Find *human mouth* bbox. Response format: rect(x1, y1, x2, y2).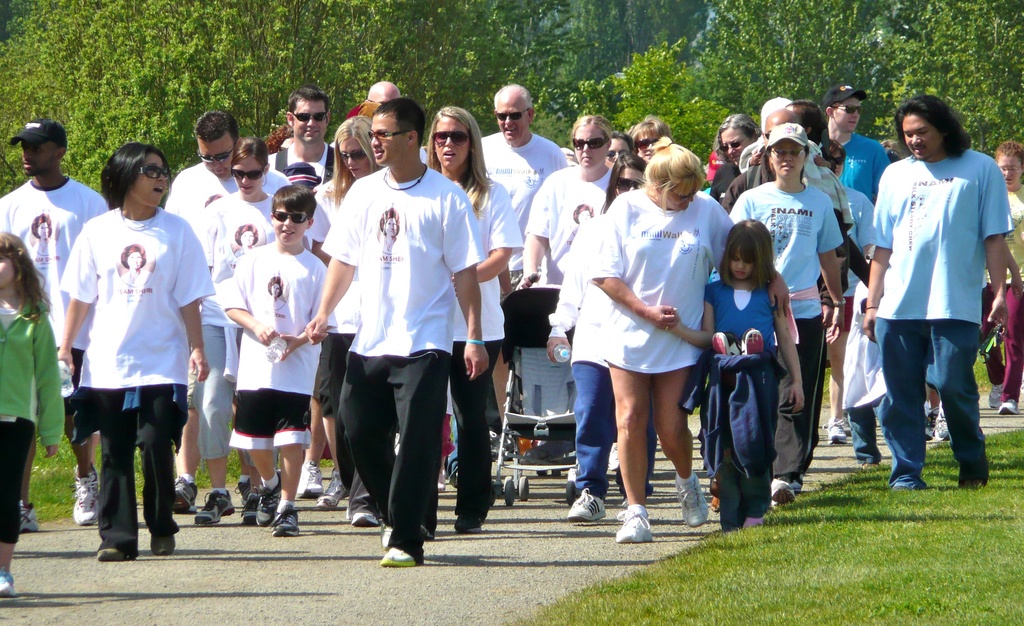
rect(440, 148, 458, 159).
